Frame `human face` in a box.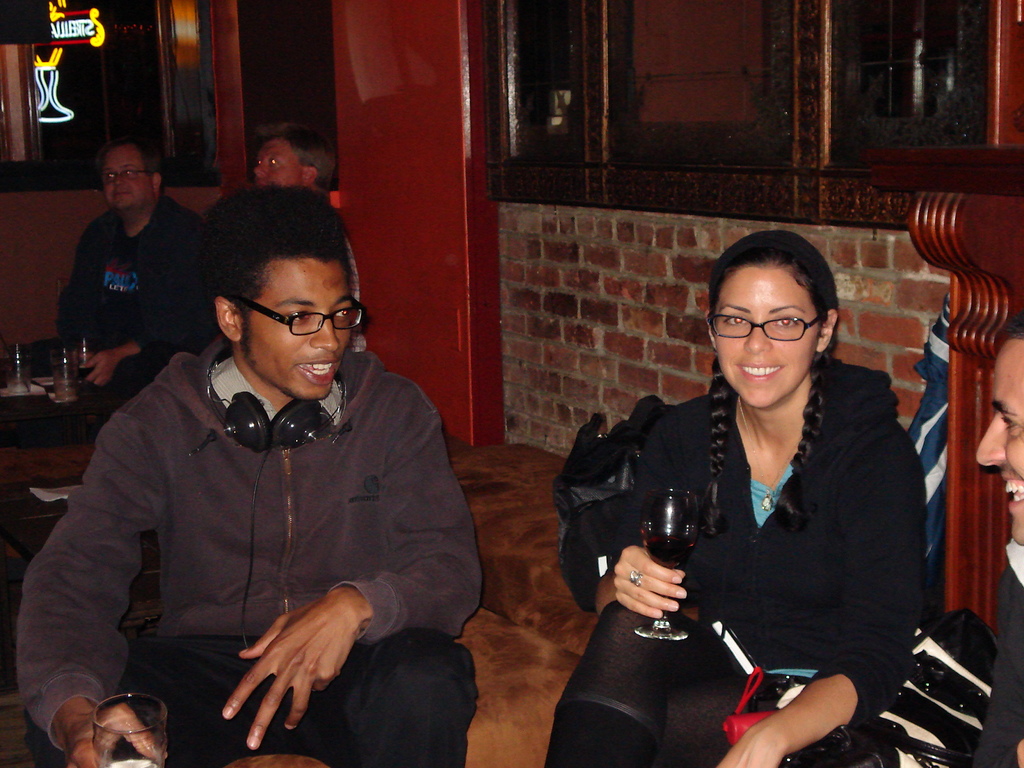
<region>100, 142, 156, 213</region>.
